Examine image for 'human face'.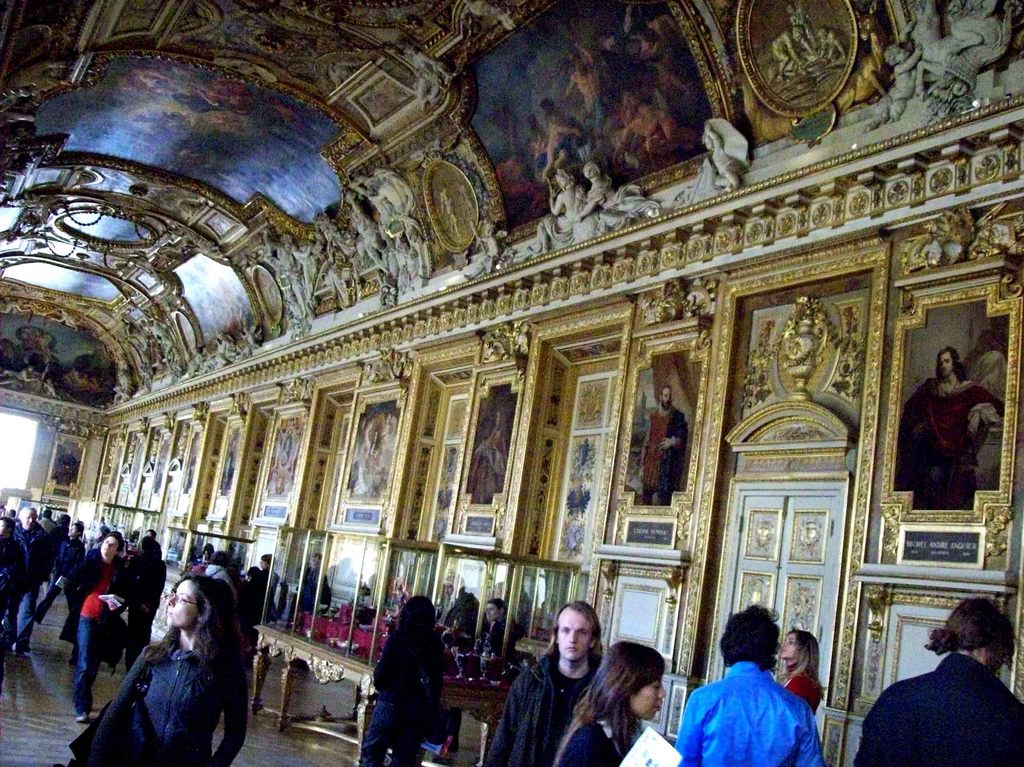
Examination result: <bbox>898, 44, 908, 62</bbox>.
